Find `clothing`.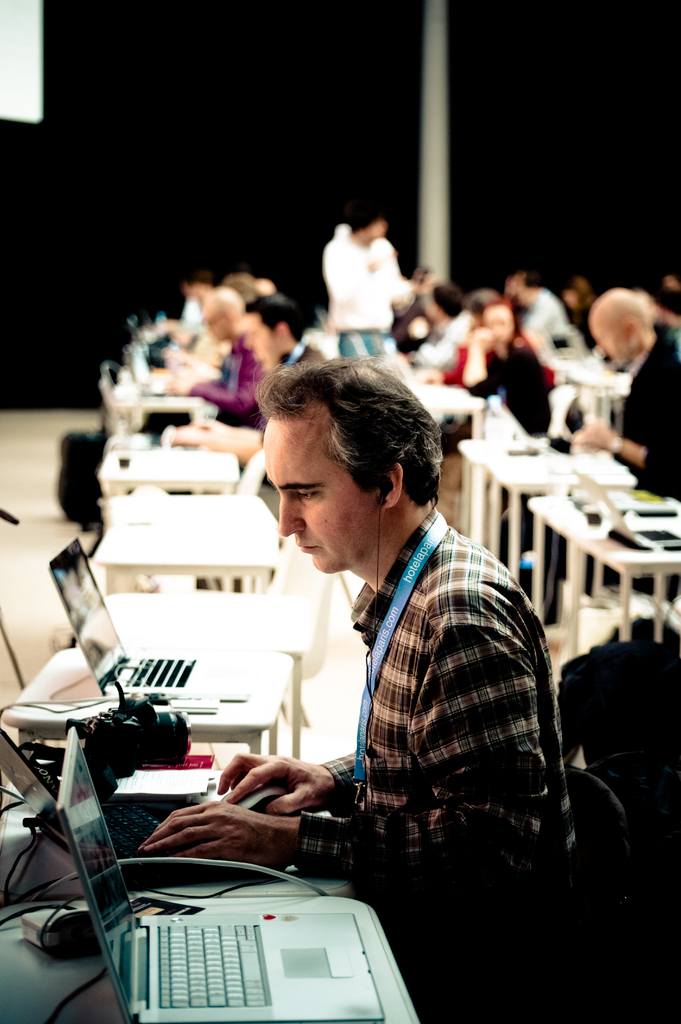
<region>280, 502, 593, 1009</region>.
